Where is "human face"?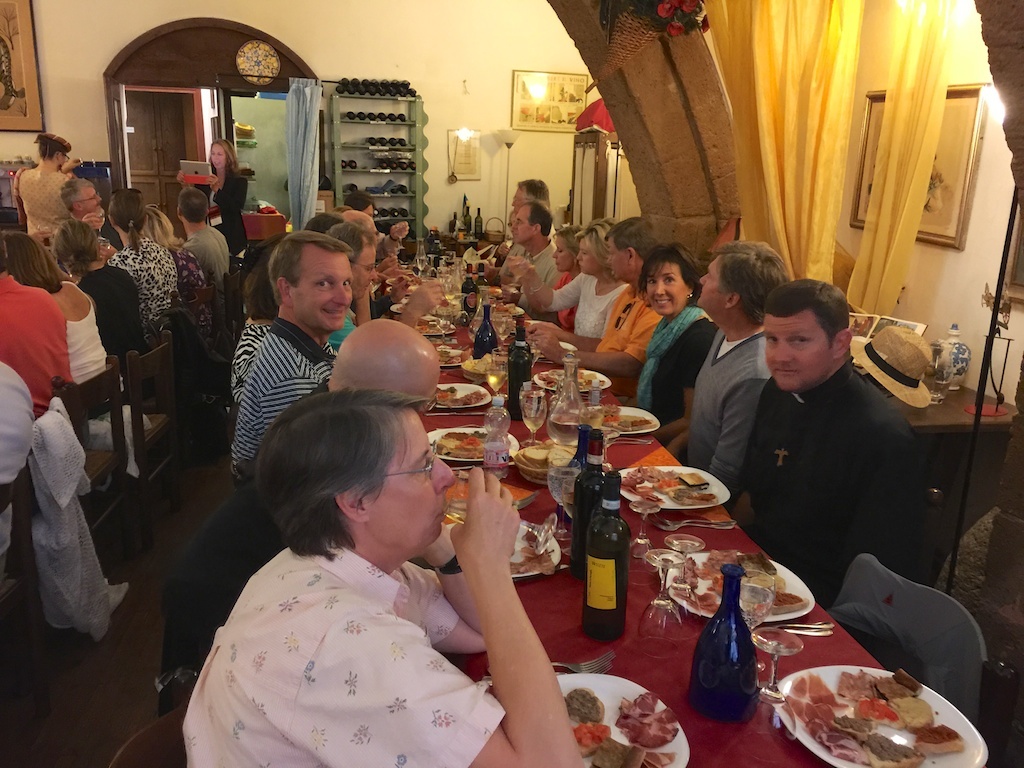
BBox(405, 352, 439, 402).
